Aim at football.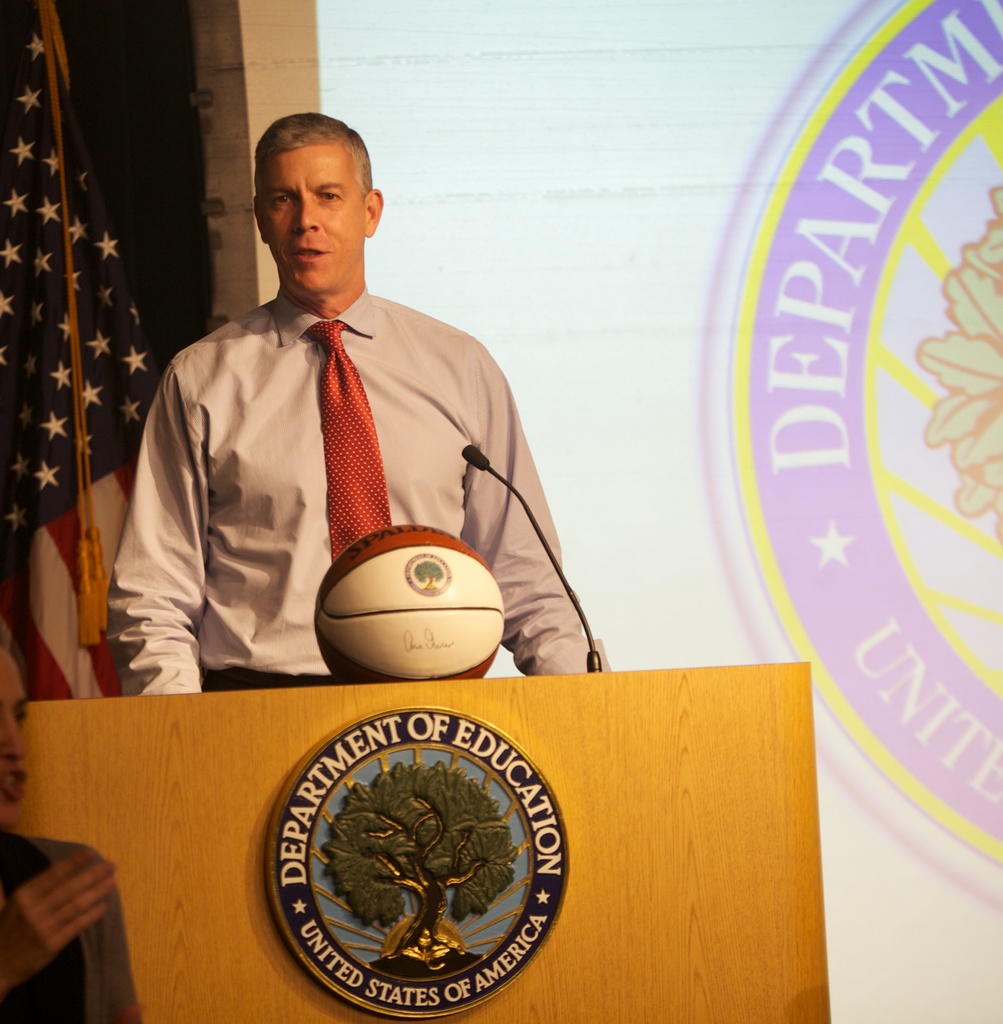
Aimed at {"left": 311, "top": 520, "right": 508, "bottom": 687}.
